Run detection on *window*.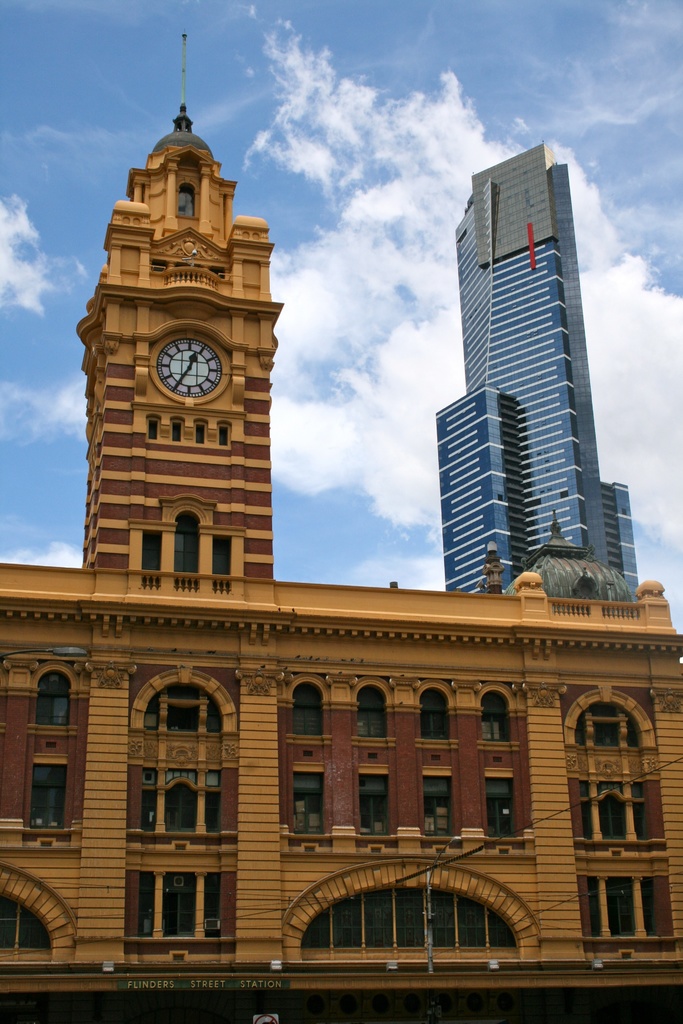
Result: [27, 753, 69, 849].
